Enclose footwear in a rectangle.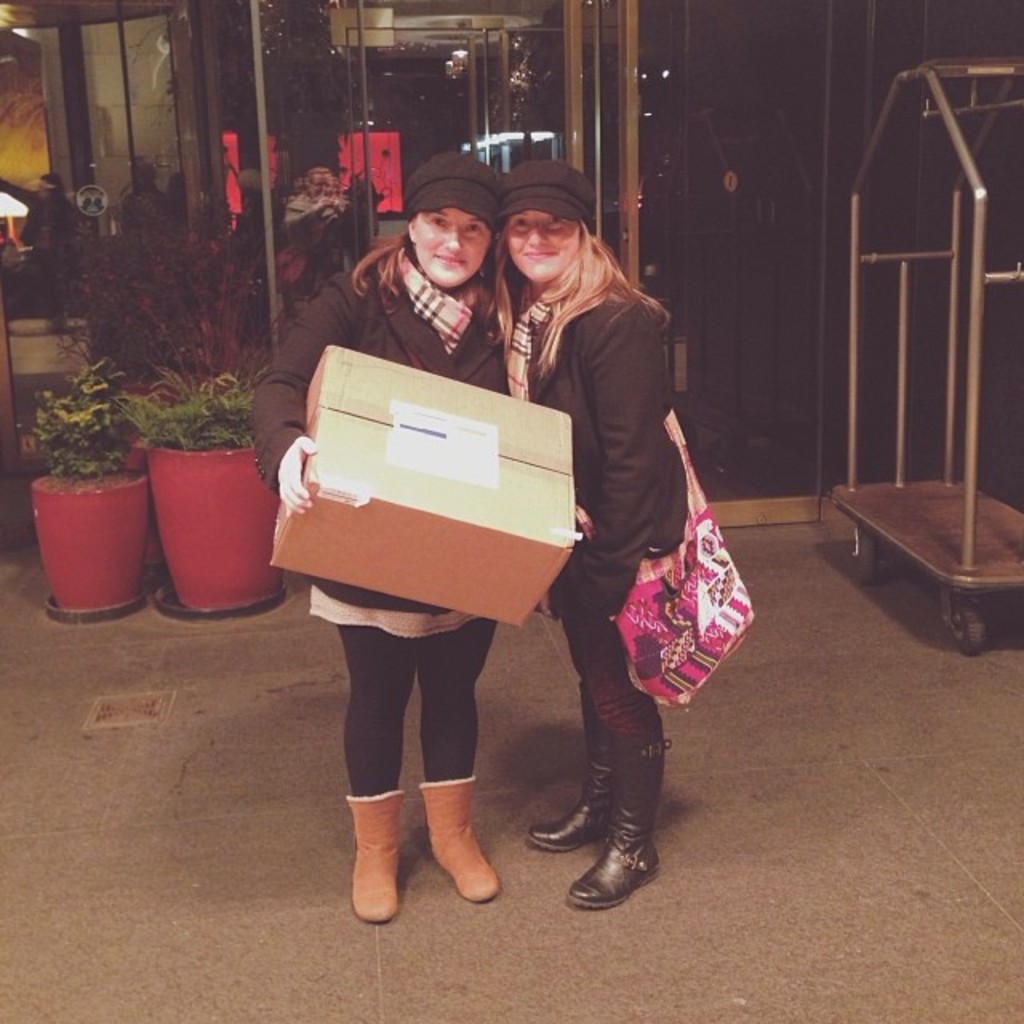
box=[352, 757, 394, 922].
